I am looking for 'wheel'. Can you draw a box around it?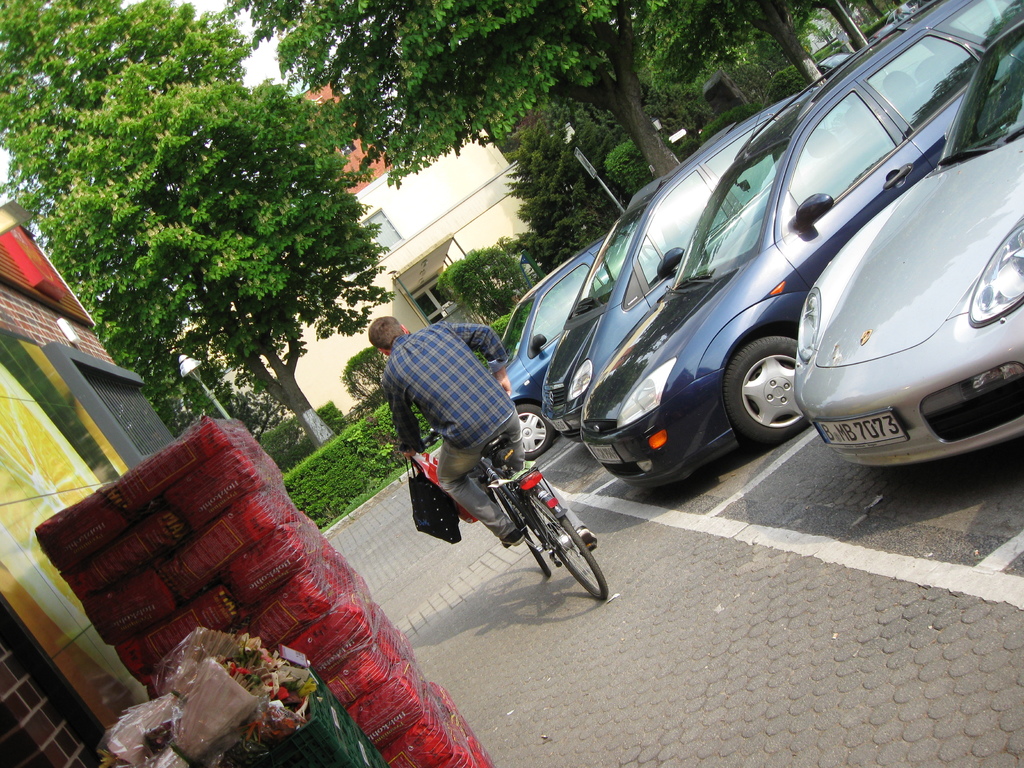
Sure, the bounding box is bbox(730, 338, 802, 434).
